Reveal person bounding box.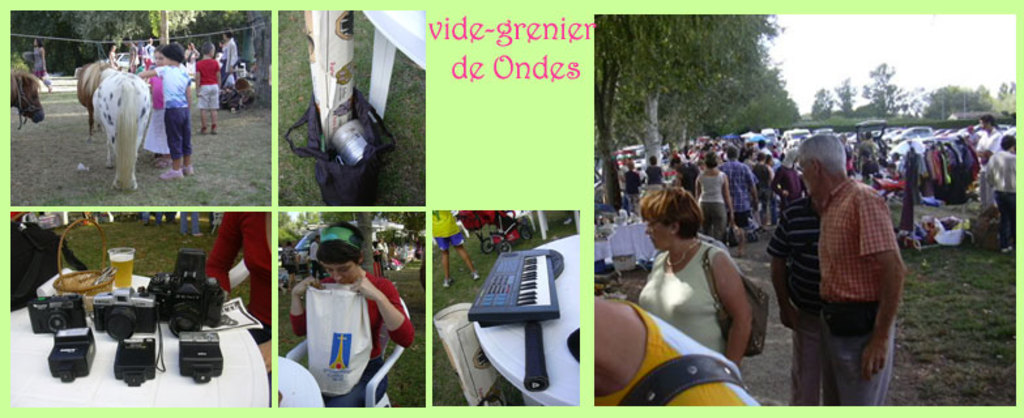
Revealed: (592,300,765,406).
